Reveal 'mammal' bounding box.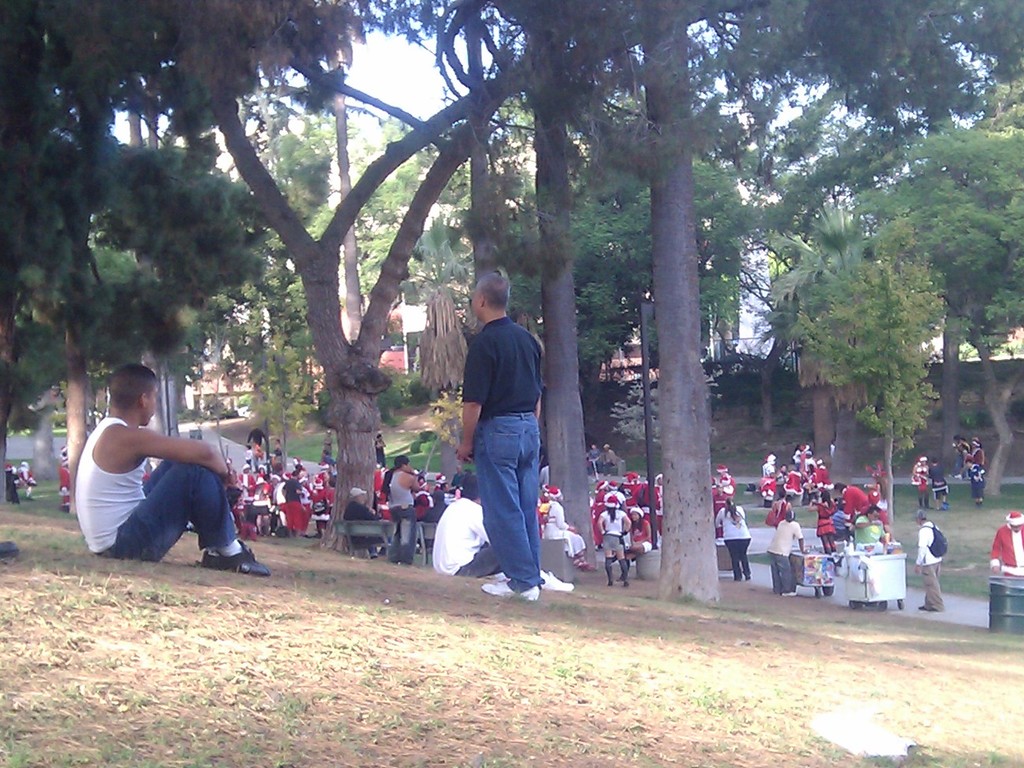
Revealed: crop(956, 435, 967, 466).
